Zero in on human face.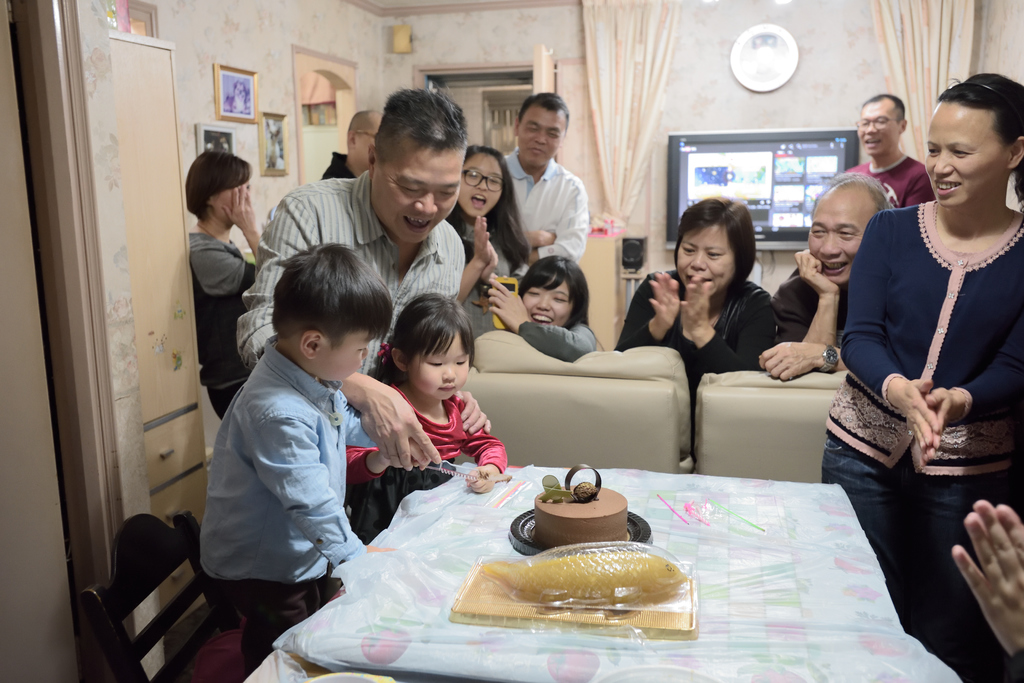
Zeroed in: detection(217, 182, 251, 222).
